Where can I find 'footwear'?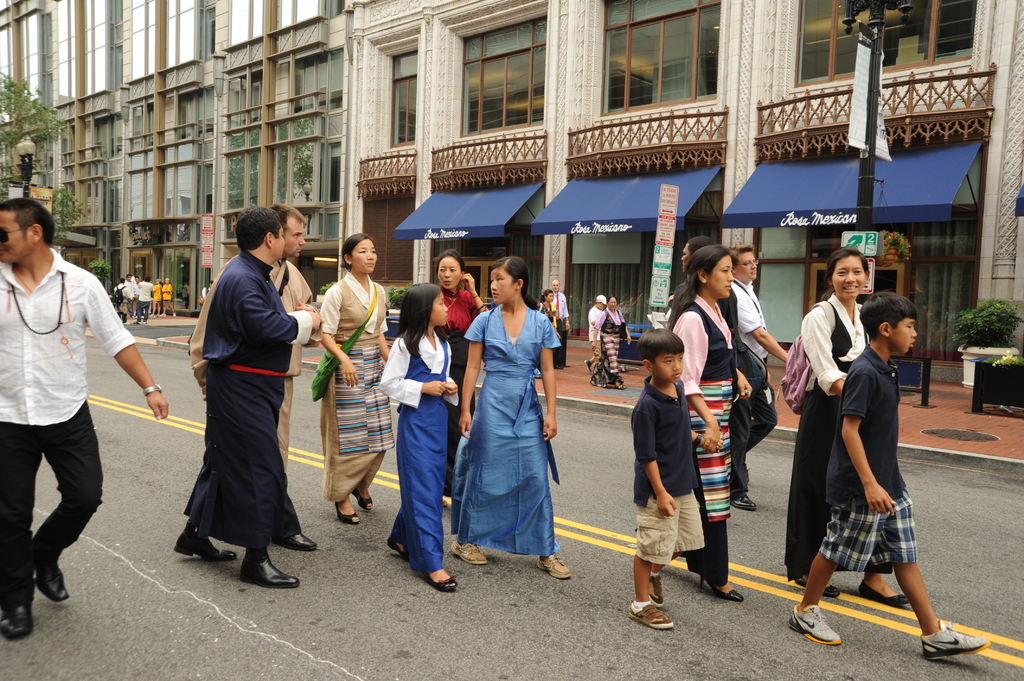
You can find it at (855,576,909,604).
